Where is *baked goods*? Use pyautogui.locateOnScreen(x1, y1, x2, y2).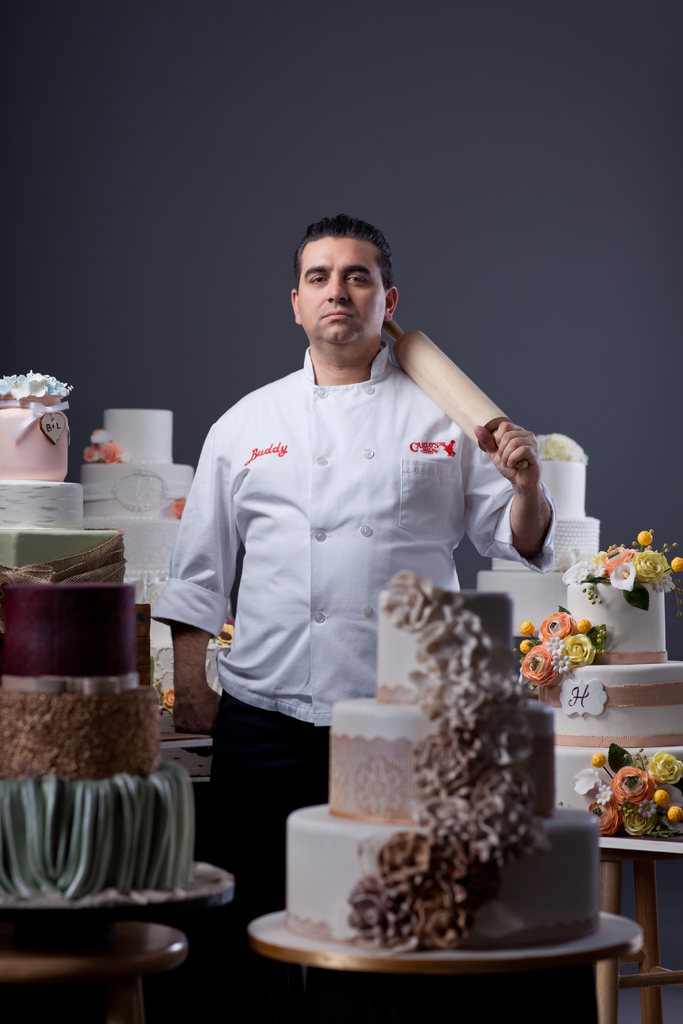
pyautogui.locateOnScreen(541, 524, 682, 834).
